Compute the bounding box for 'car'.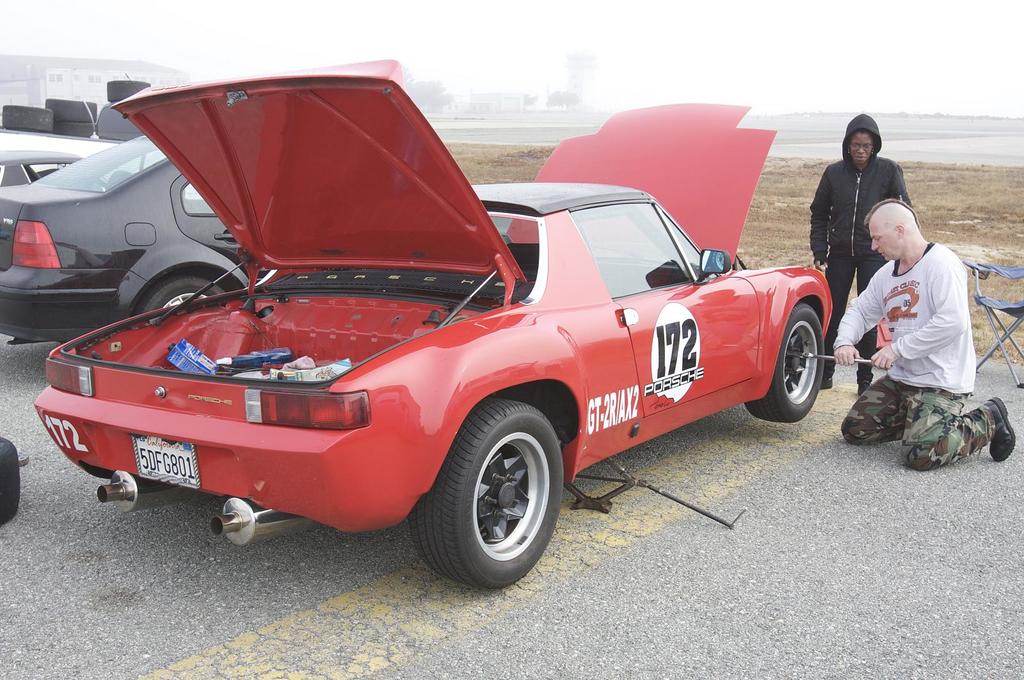
0:141:122:199.
